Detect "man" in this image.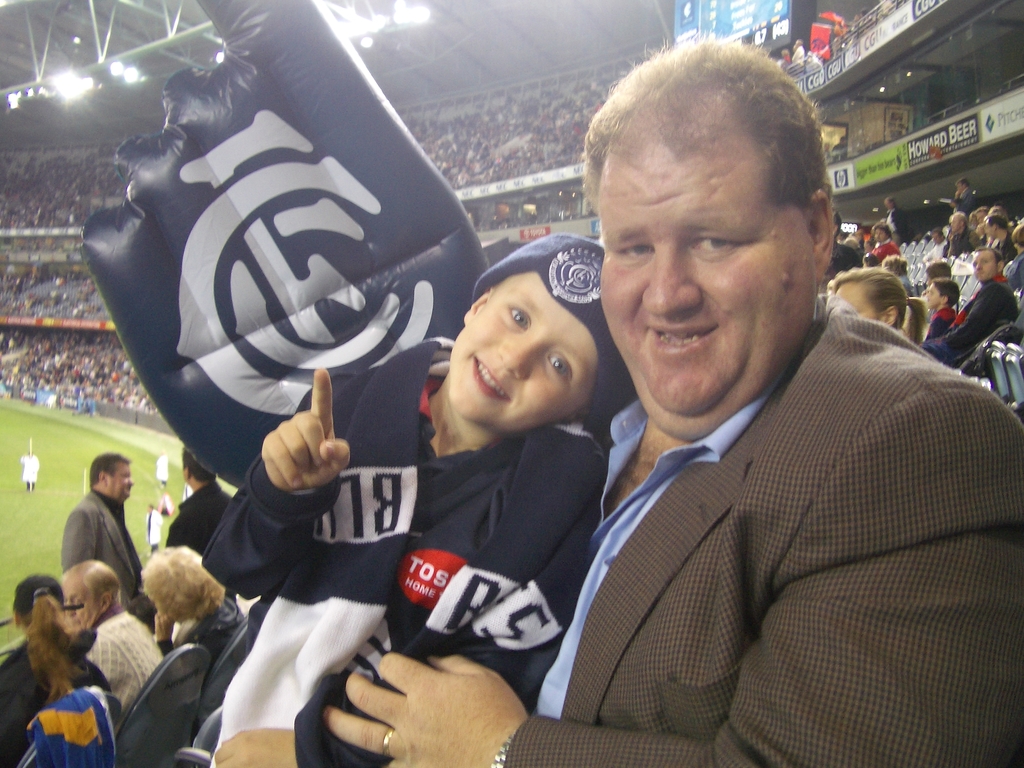
Detection: {"left": 60, "top": 450, "right": 144, "bottom": 602}.
